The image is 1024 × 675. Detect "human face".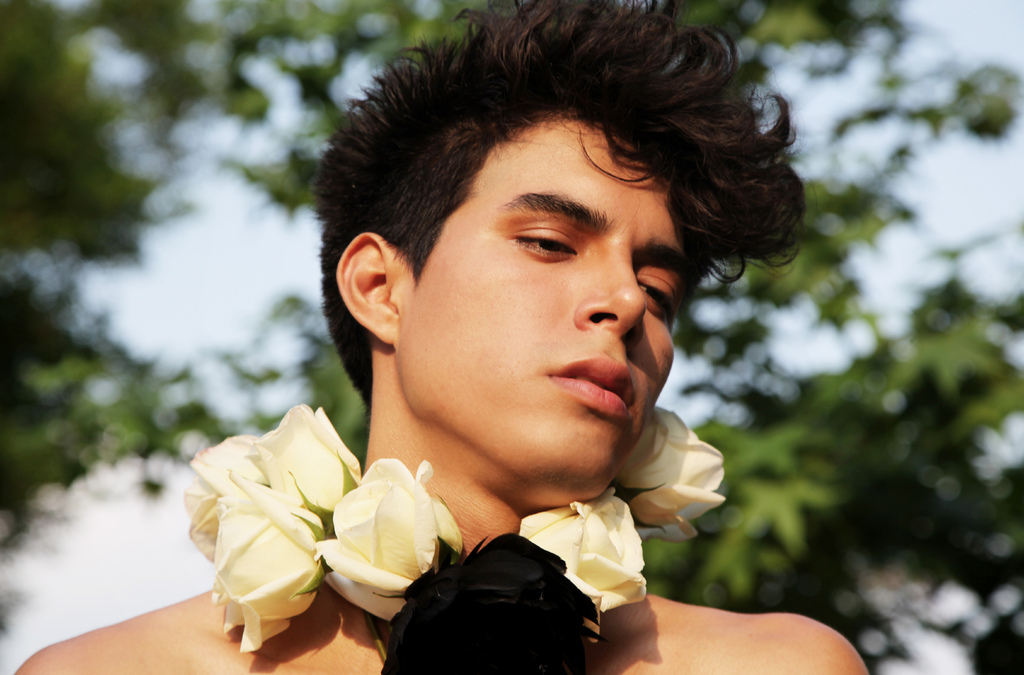
Detection: [left=394, top=120, right=676, bottom=490].
